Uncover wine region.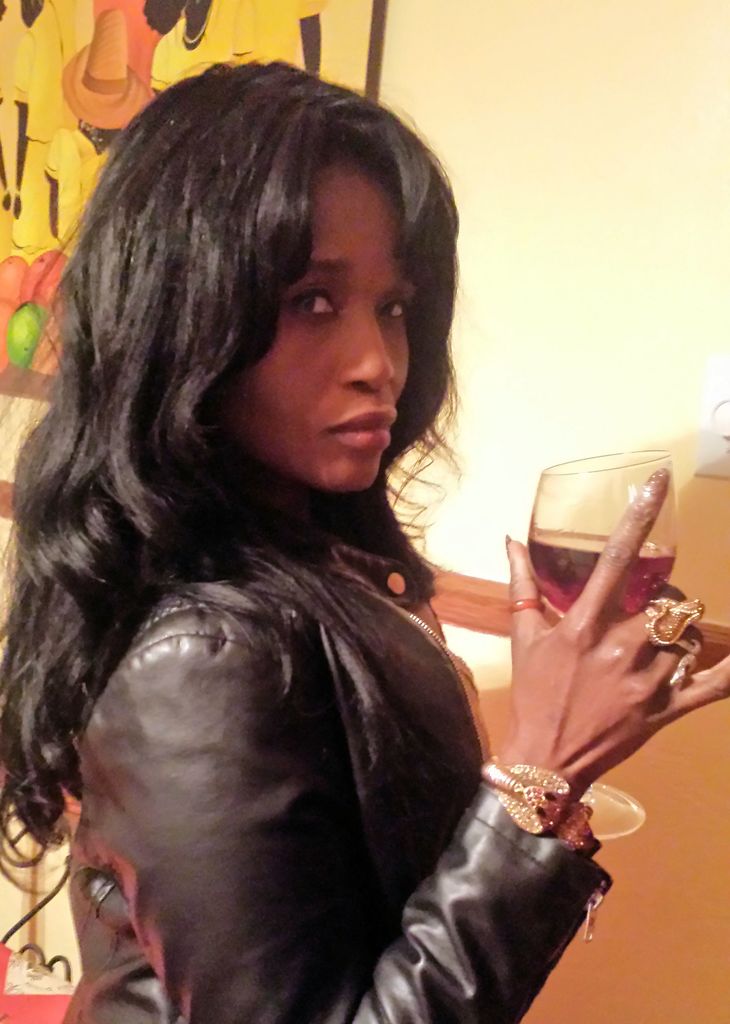
Uncovered: x1=479, y1=454, x2=692, y2=808.
